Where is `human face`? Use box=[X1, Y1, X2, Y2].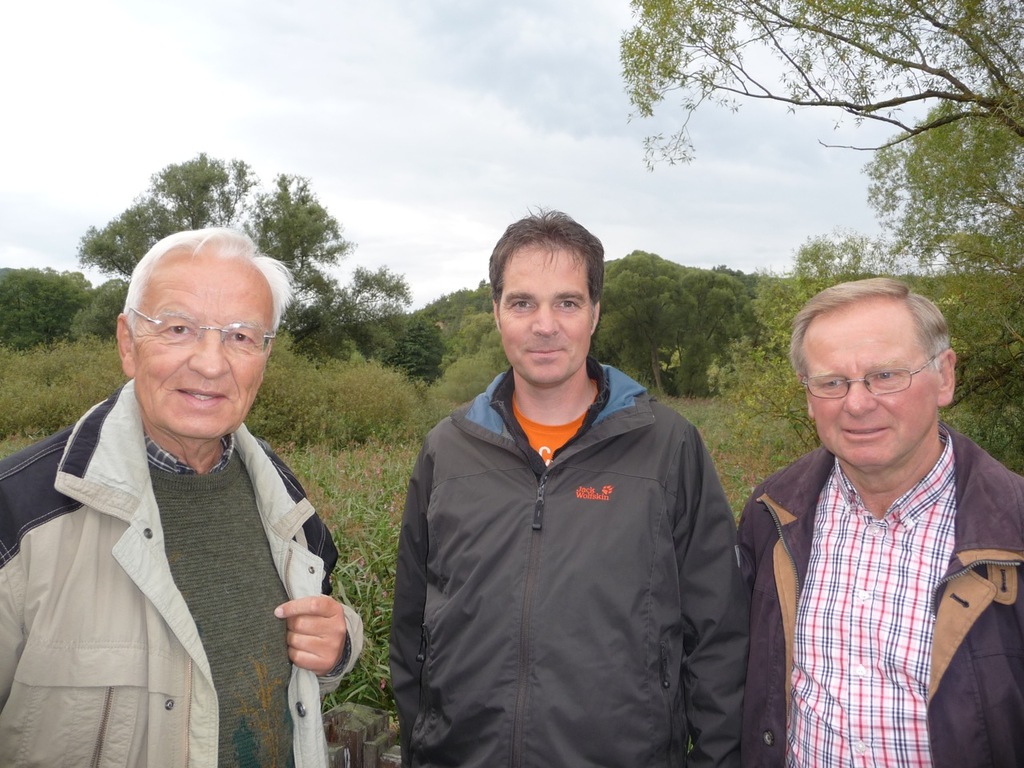
box=[132, 254, 272, 434].
